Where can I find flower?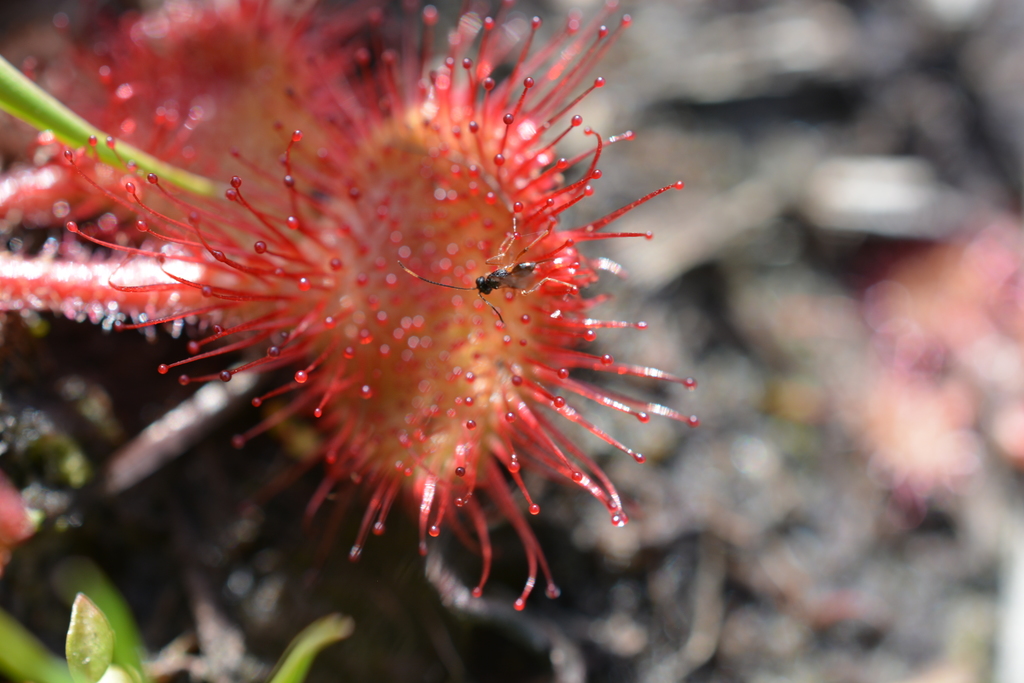
You can find it at (90,24,716,639).
